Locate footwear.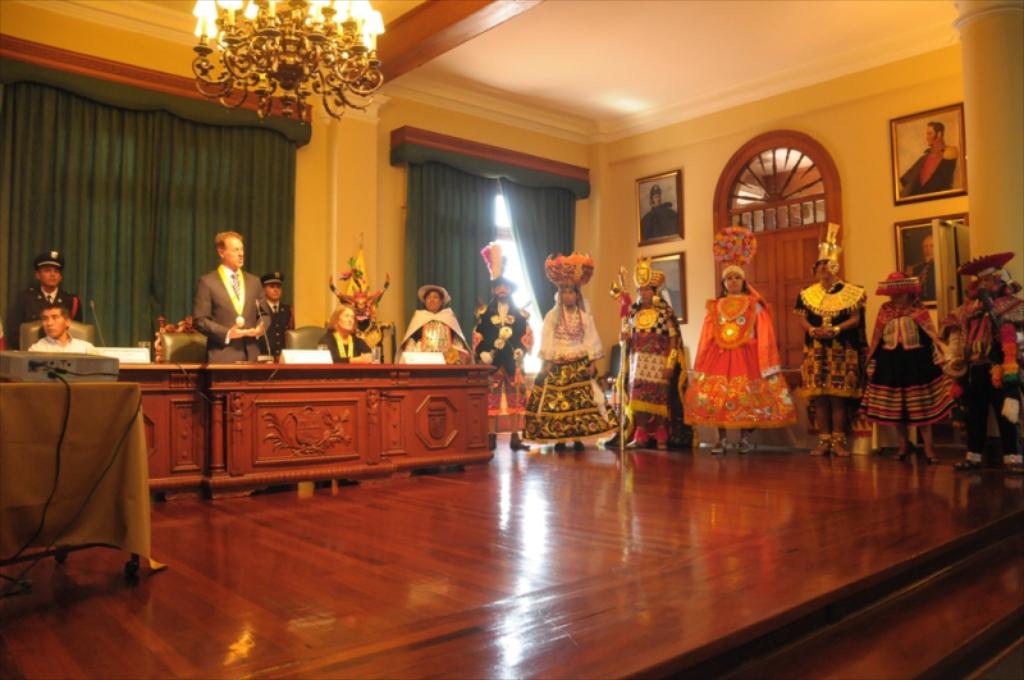
Bounding box: region(828, 433, 849, 460).
